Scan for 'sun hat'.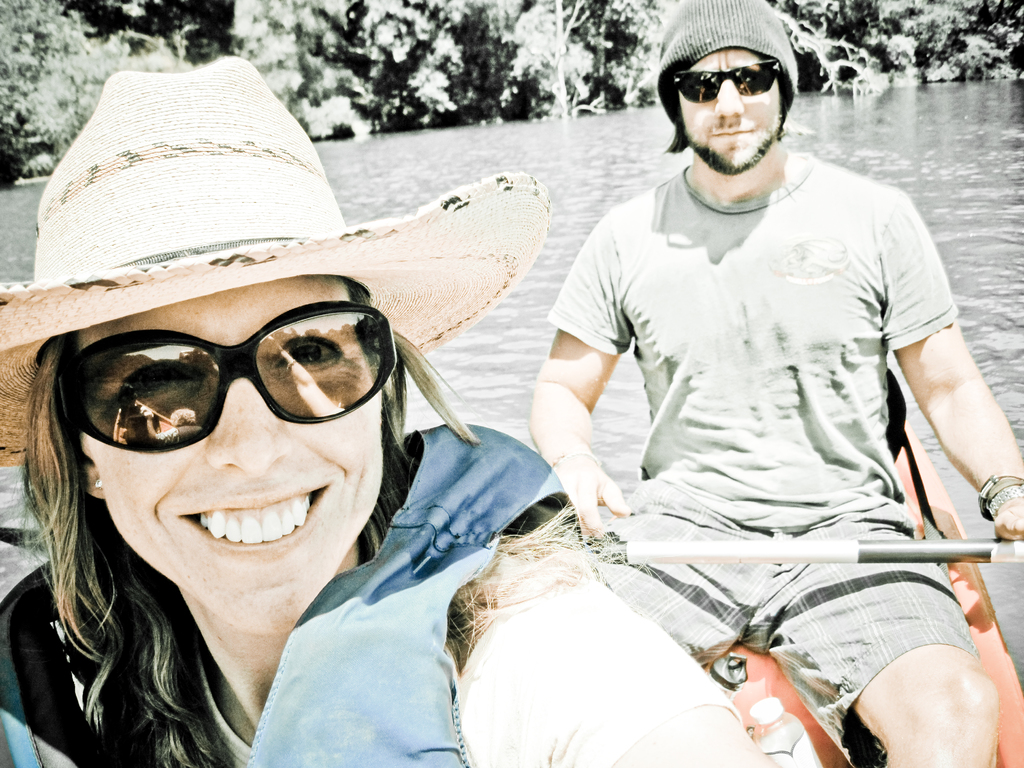
Scan result: [659, 0, 803, 103].
